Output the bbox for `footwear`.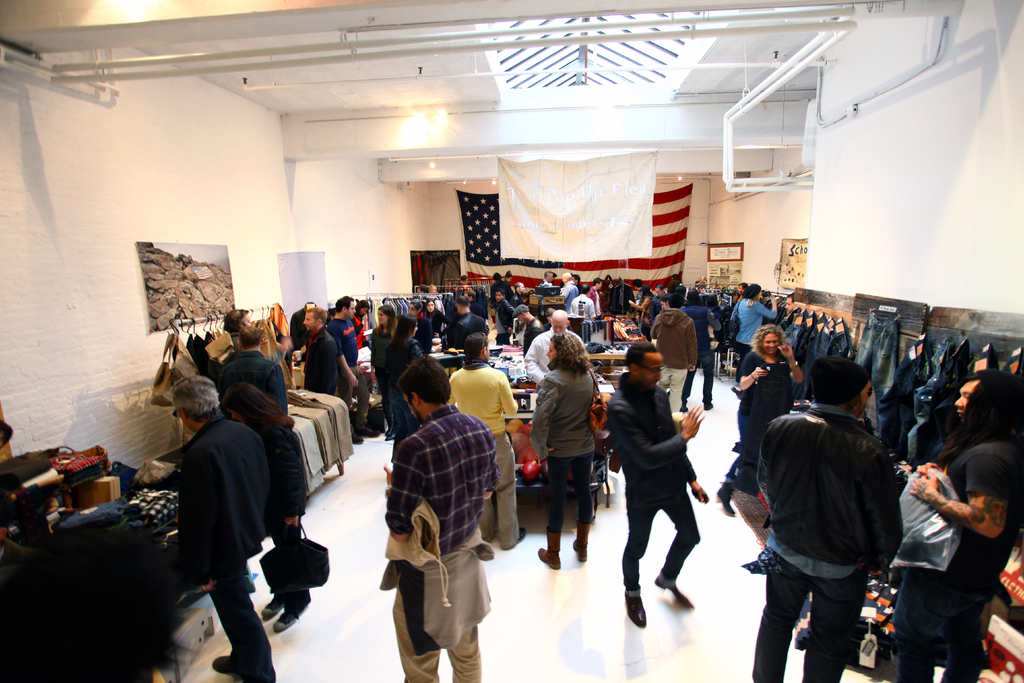
(655, 573, 693, 604).
